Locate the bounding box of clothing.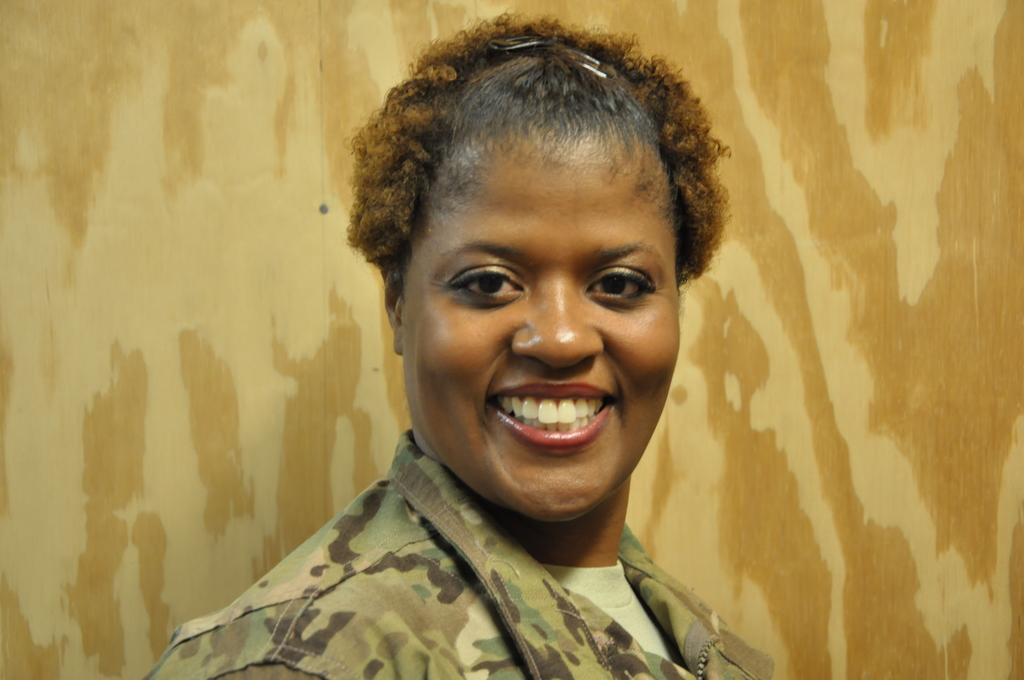
Bounding box: bbox(140, 426, 772, 679).
